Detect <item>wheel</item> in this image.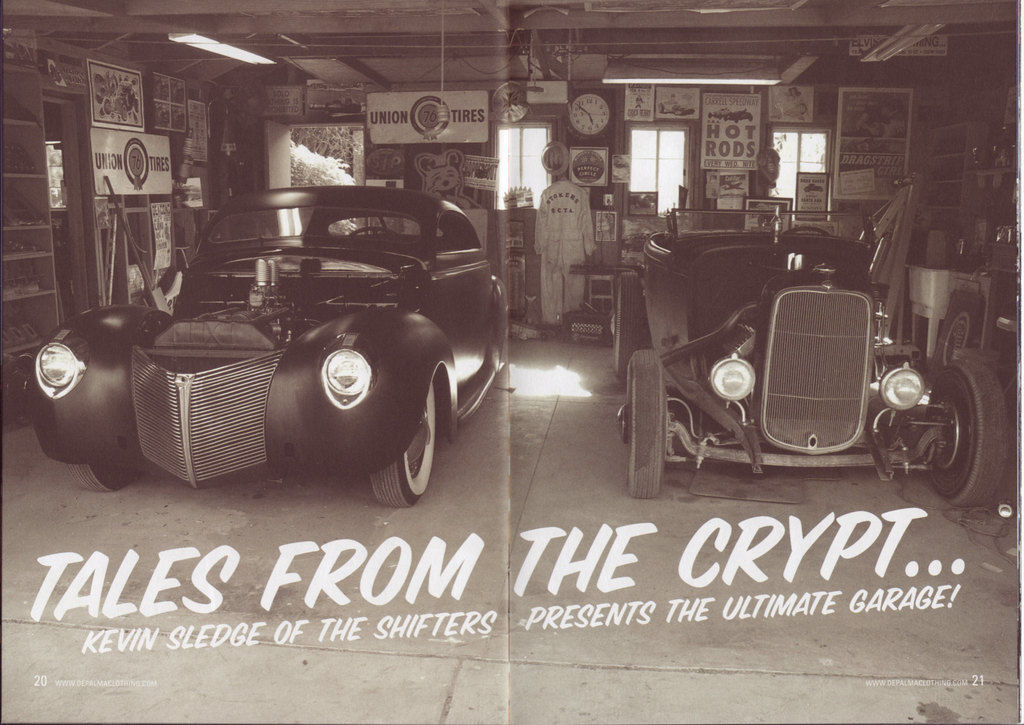
Detection: [left=613, top=272, right=636, bottom=377].
